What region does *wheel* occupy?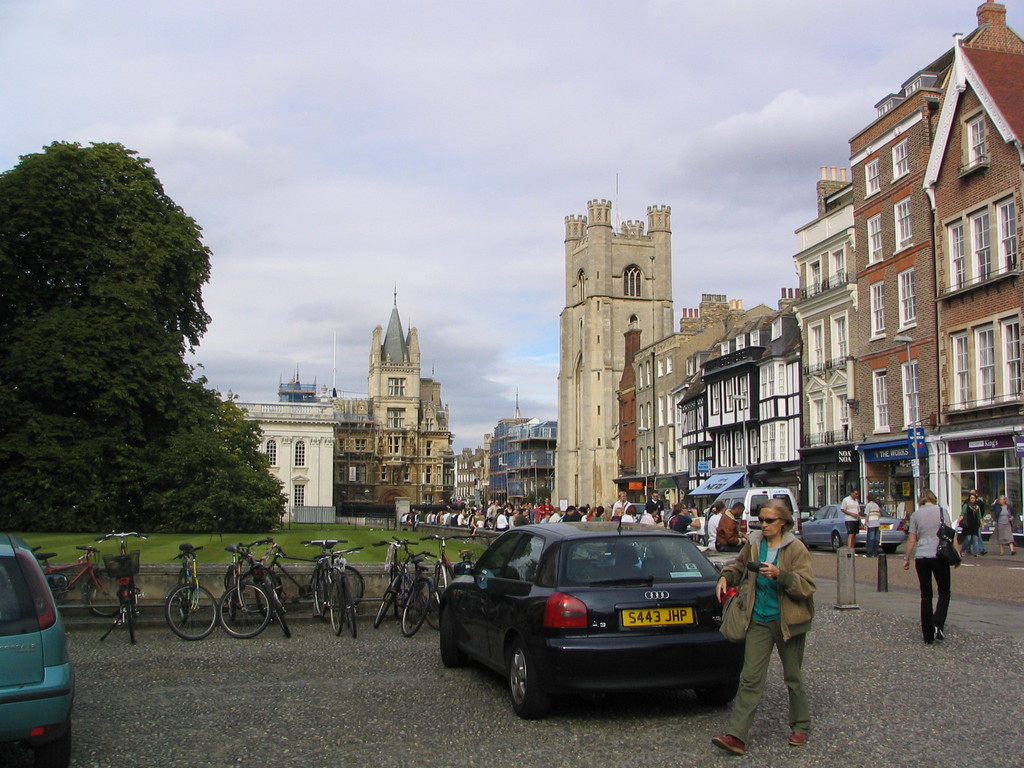
locate(424, 577, 440, 624).
